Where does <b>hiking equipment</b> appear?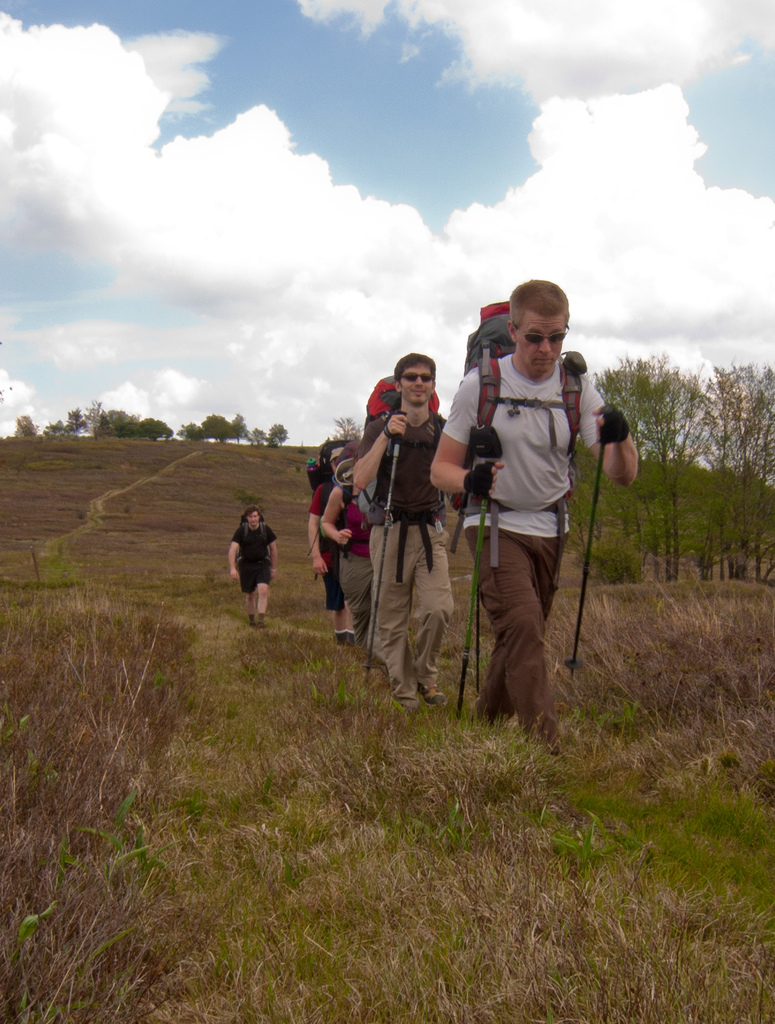
Appears at <region>472, 552, 483, 698</region>.
